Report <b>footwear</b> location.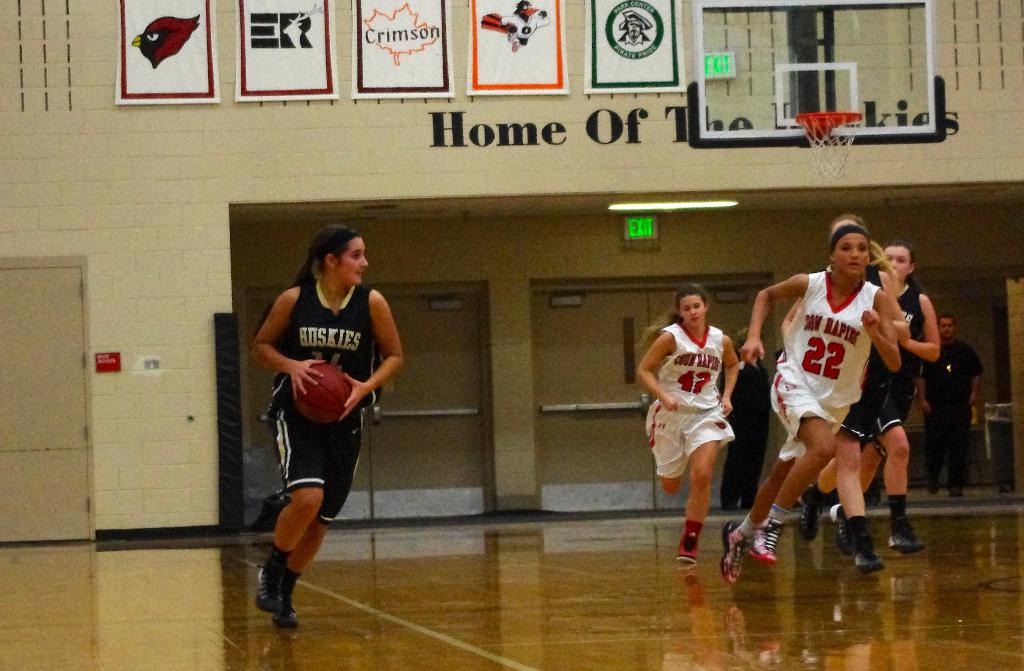
Report: [824,496,856,556].
